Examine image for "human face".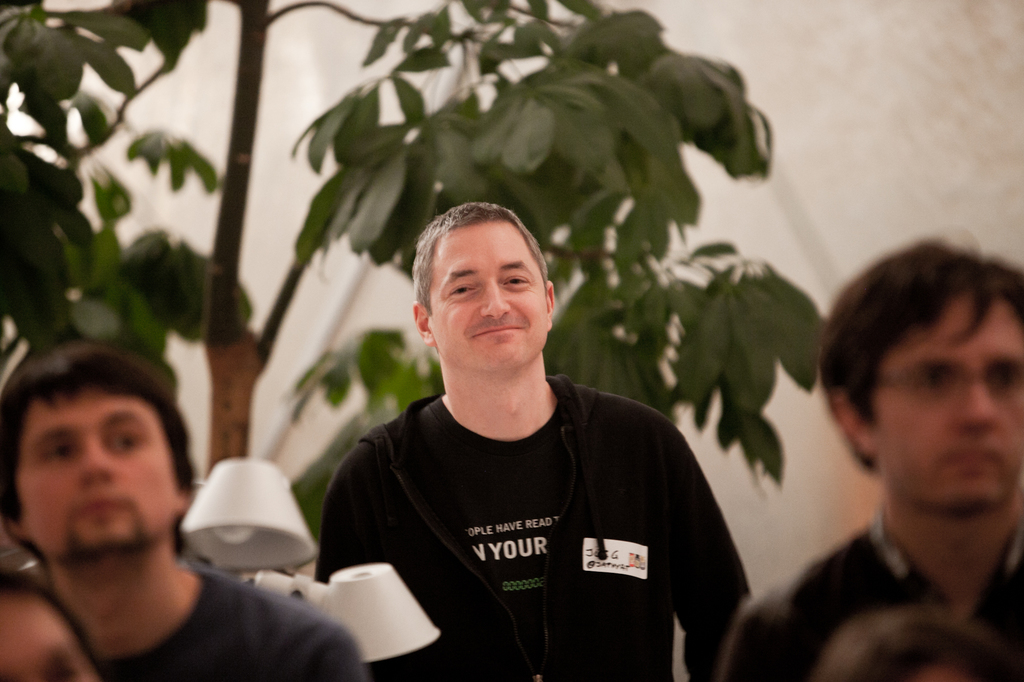
Examination result: (0,592,92,681).
